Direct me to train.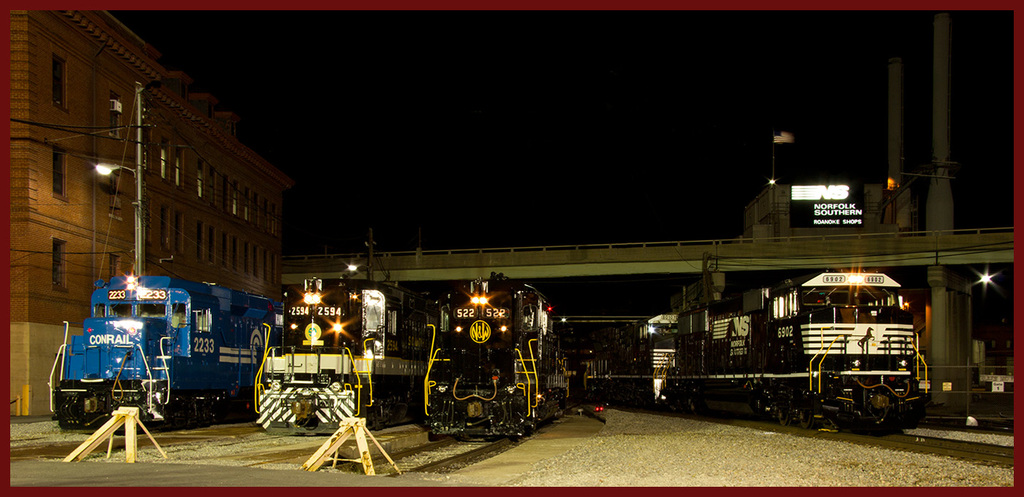
Direction: 640,262,929,434.
